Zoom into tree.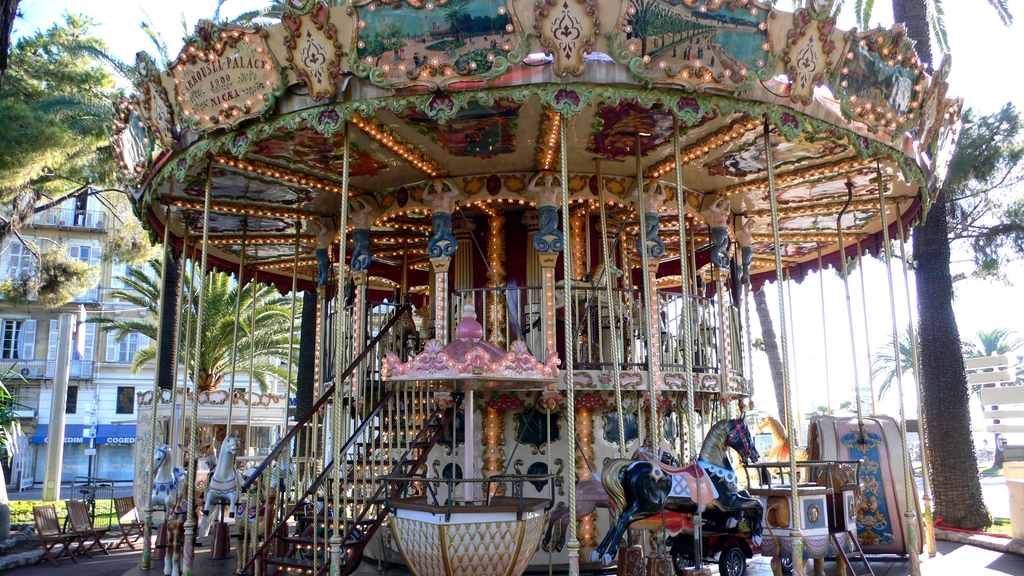
Zoom target: x1=751 y1=283 x2=799 y2=444.
